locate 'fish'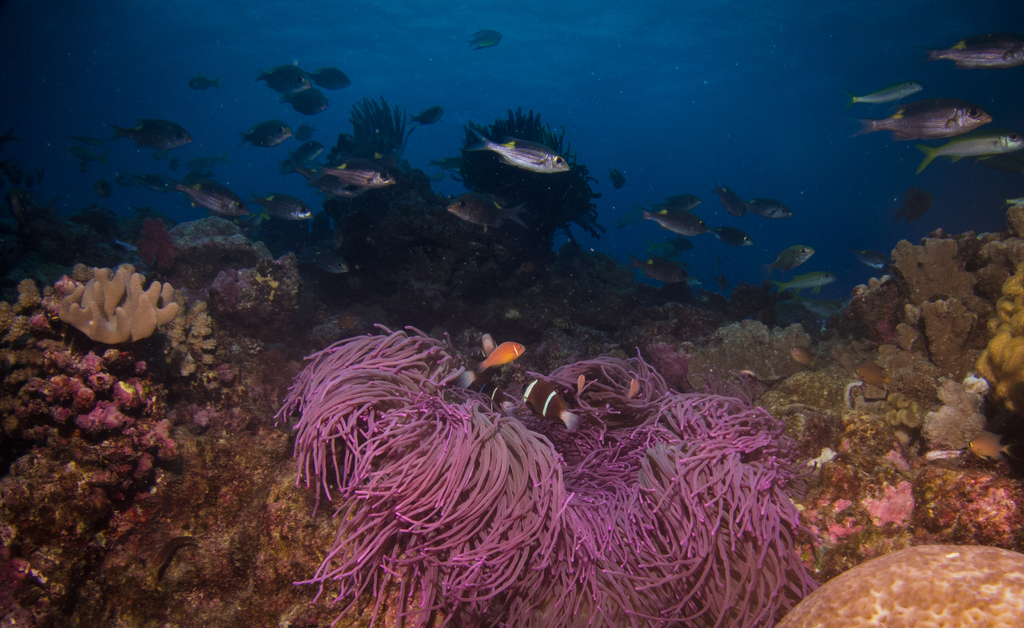
[771,268,834,295]
